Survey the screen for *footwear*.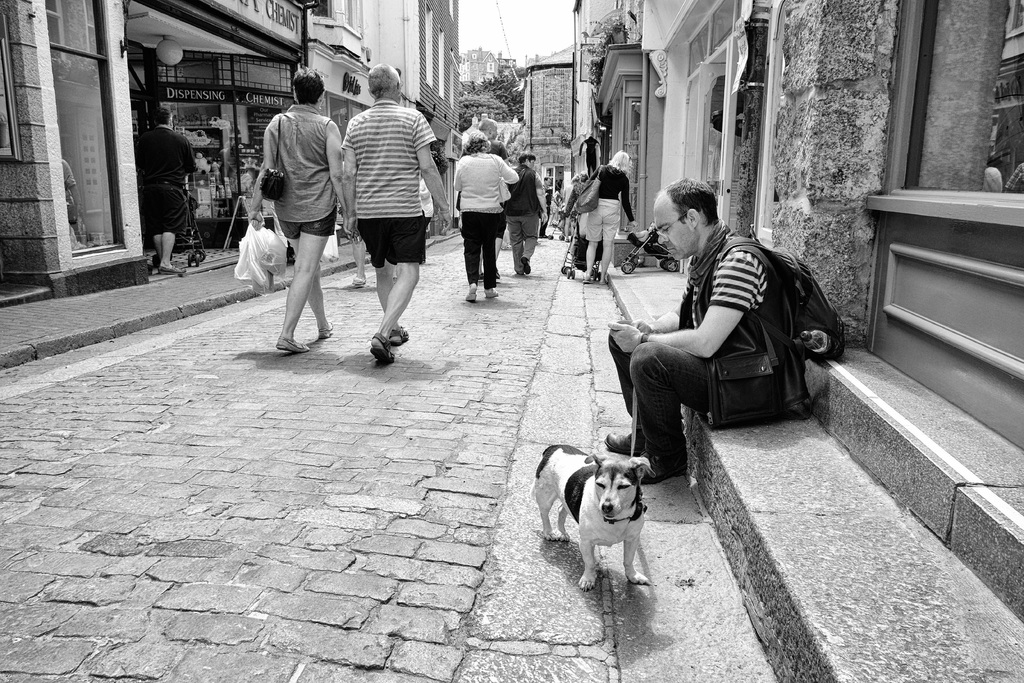
Survey found: region(485, 286, 505, 300).
